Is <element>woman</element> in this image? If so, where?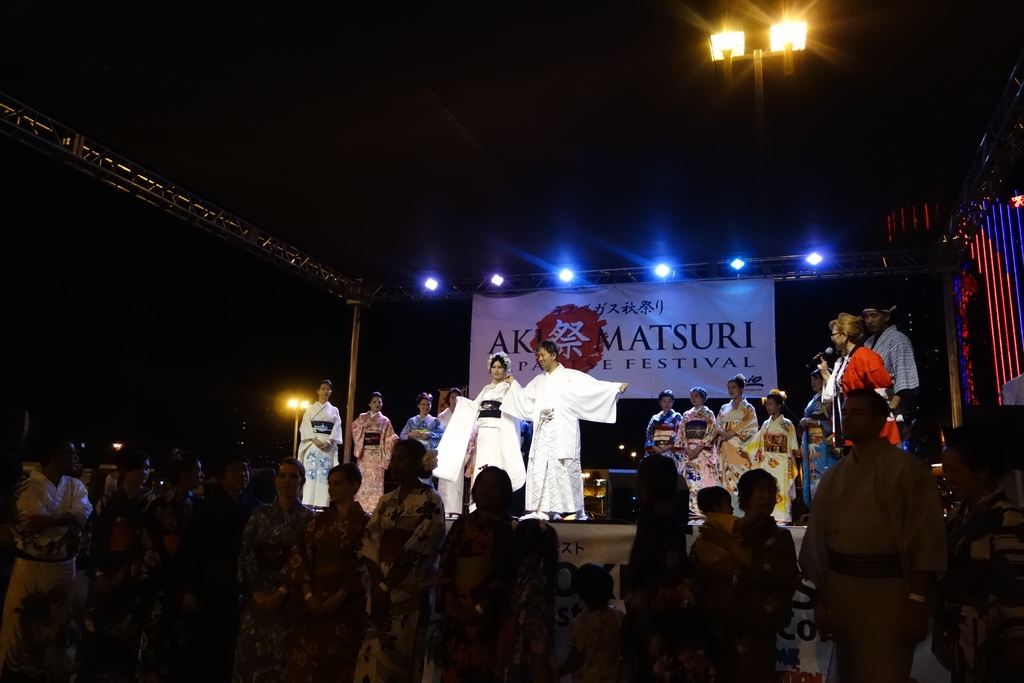
Yes, at (397,393,443,462).
